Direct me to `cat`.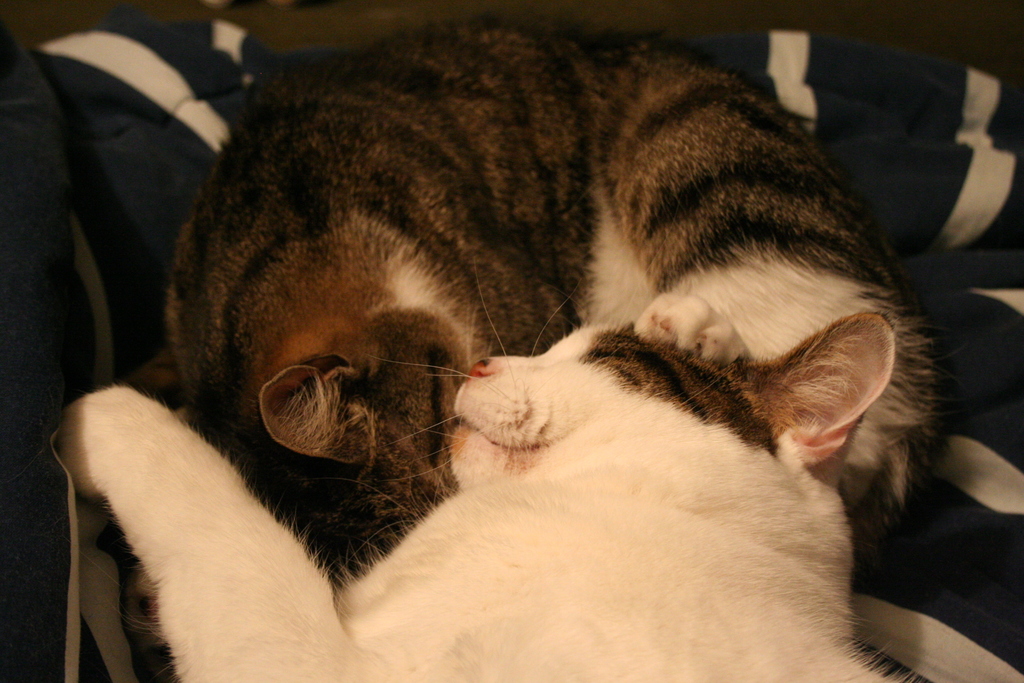
Direction: l=175, t=24, r=936, b=580.
